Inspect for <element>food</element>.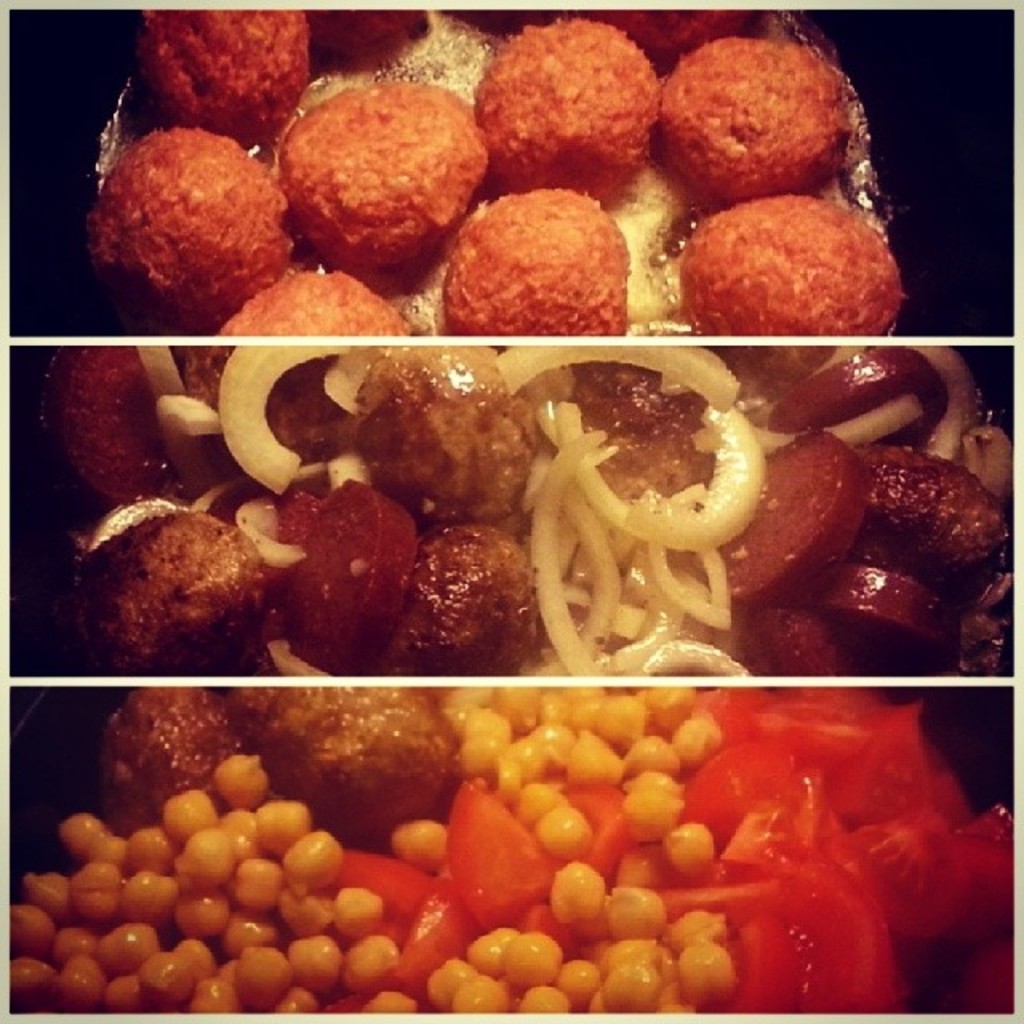
Inspection: (left=45, top=344, right=1013, bottom=678).
